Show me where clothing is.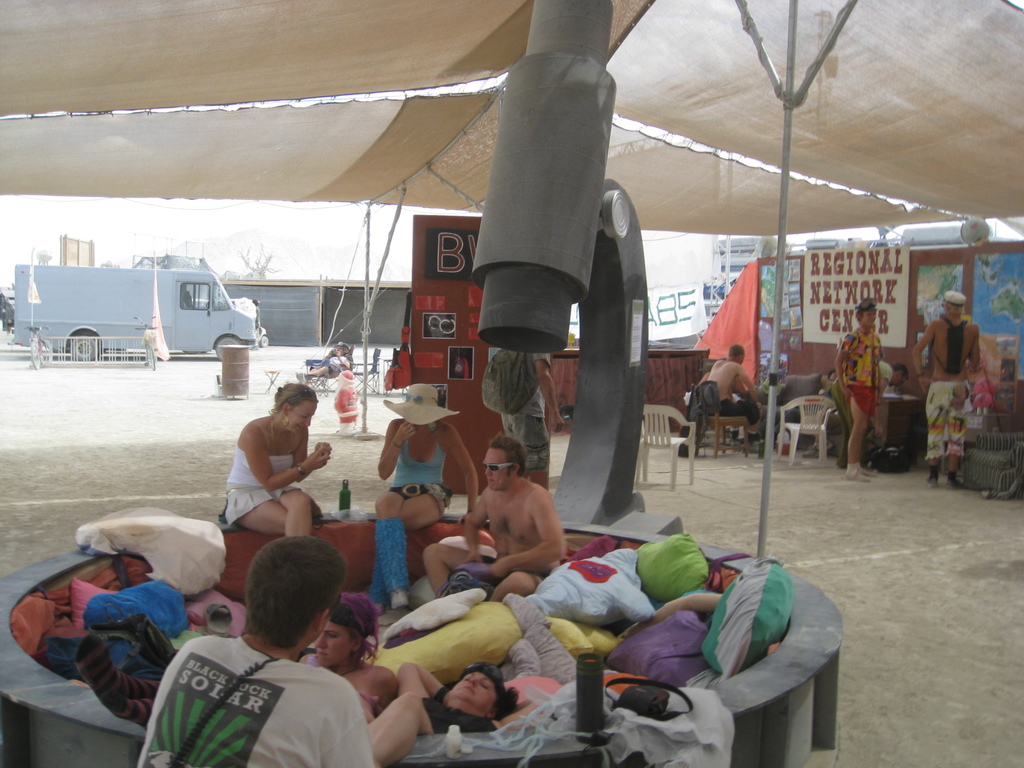
clothing is at x1=36 y1=573 x2=198 y2=673.
